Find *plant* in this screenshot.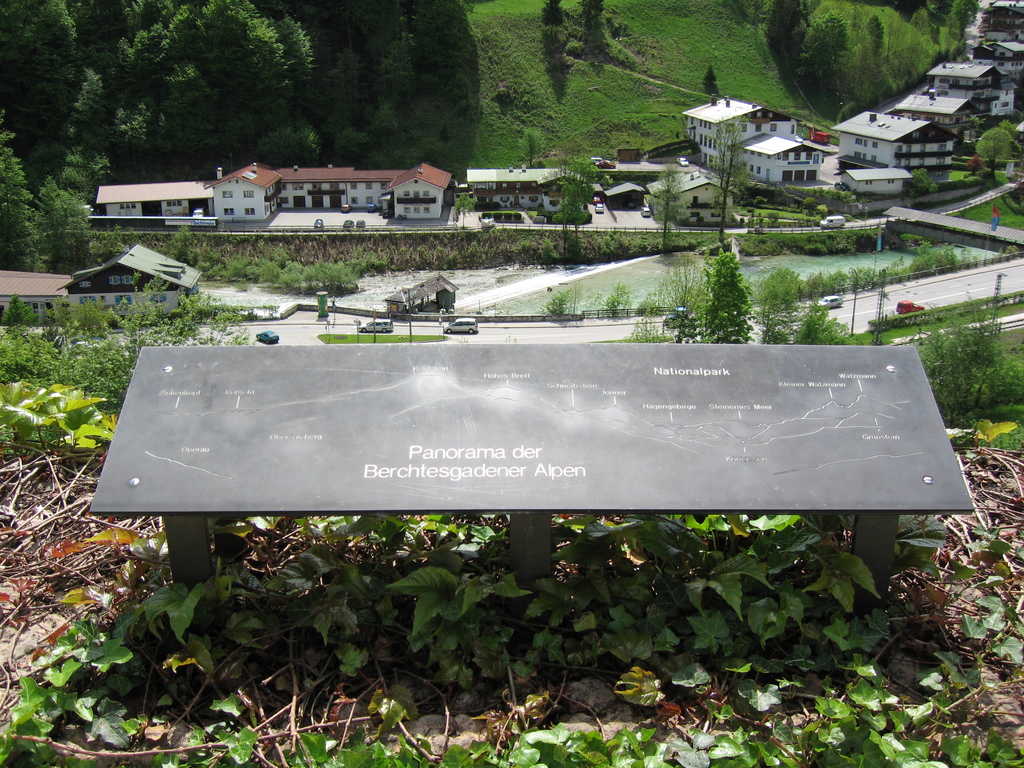
The bounding box for *plant* is l=738, t=265, r=802, b=302.
